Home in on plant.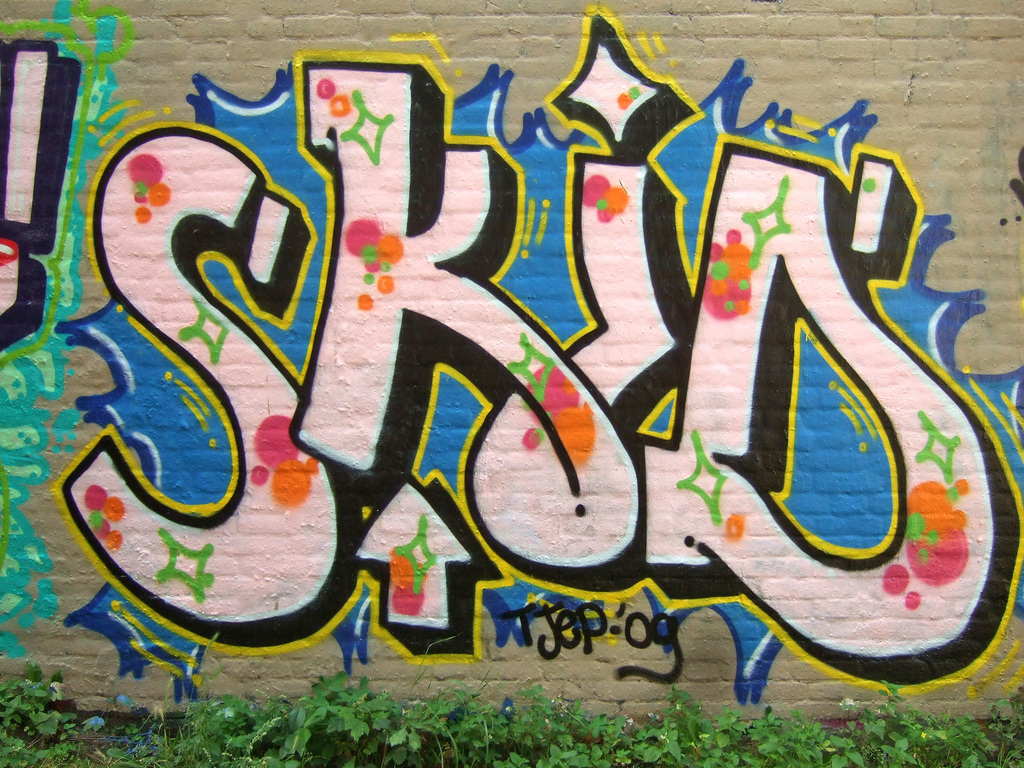
Homed in at [left=636, top=692, right=719, bottom=767].
